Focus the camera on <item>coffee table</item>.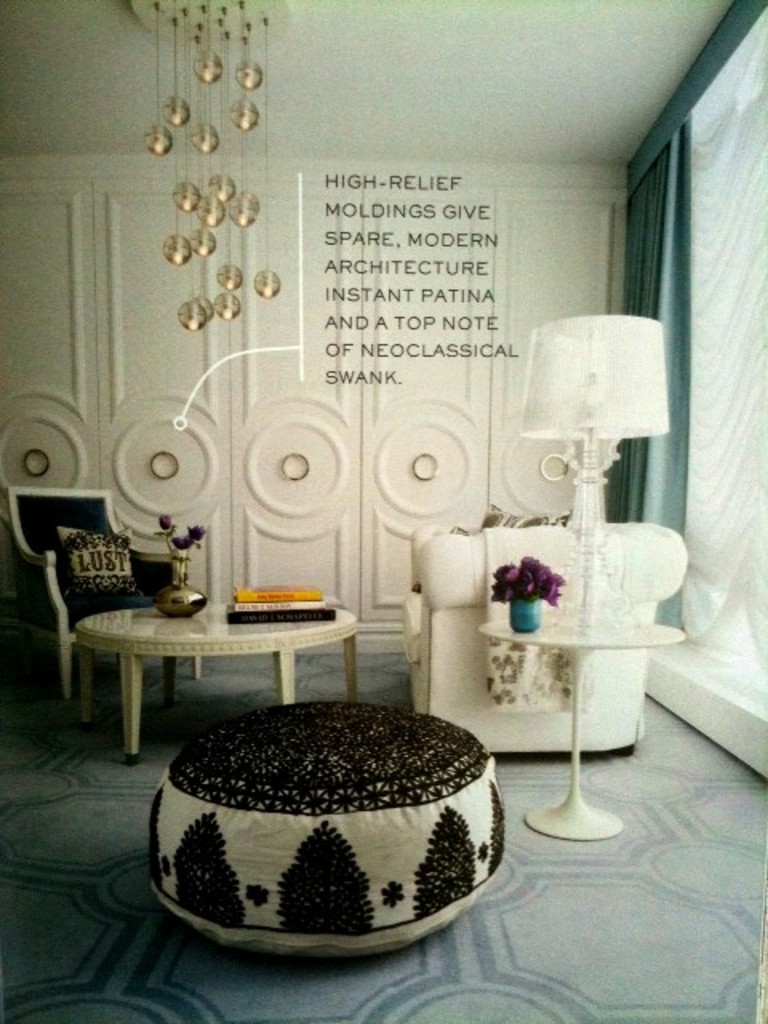
Focus region: select_region(48, 594, 389, 730).
